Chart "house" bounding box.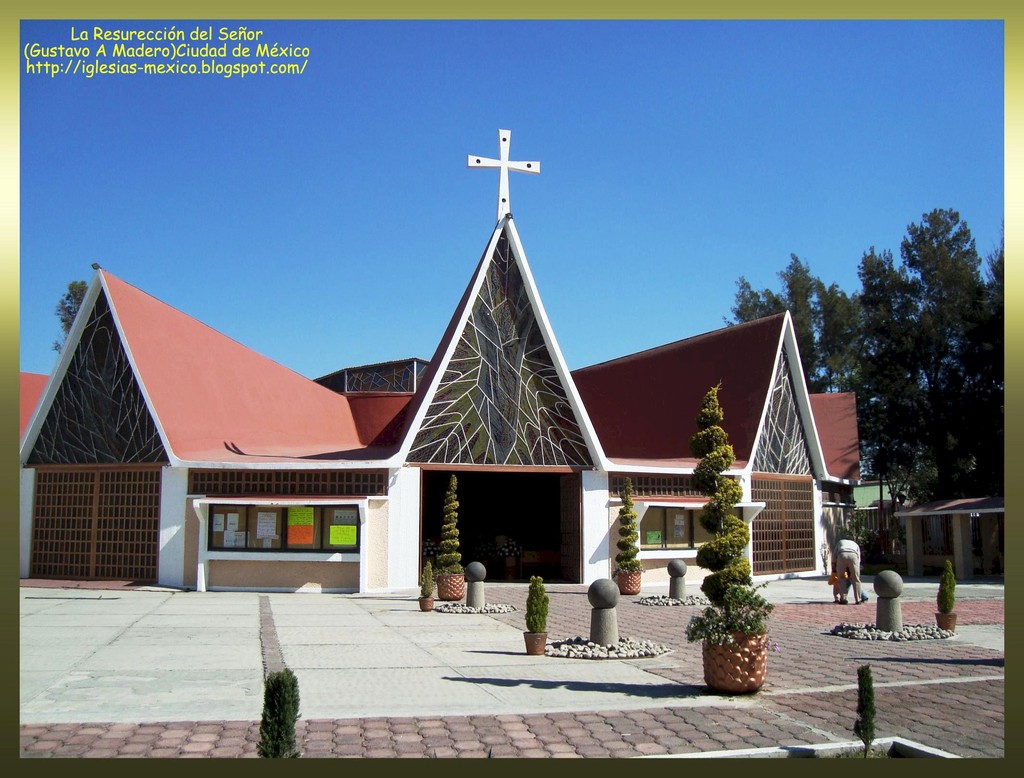
Charted: (x1=50, y1=207, x2=609, y2=646).
